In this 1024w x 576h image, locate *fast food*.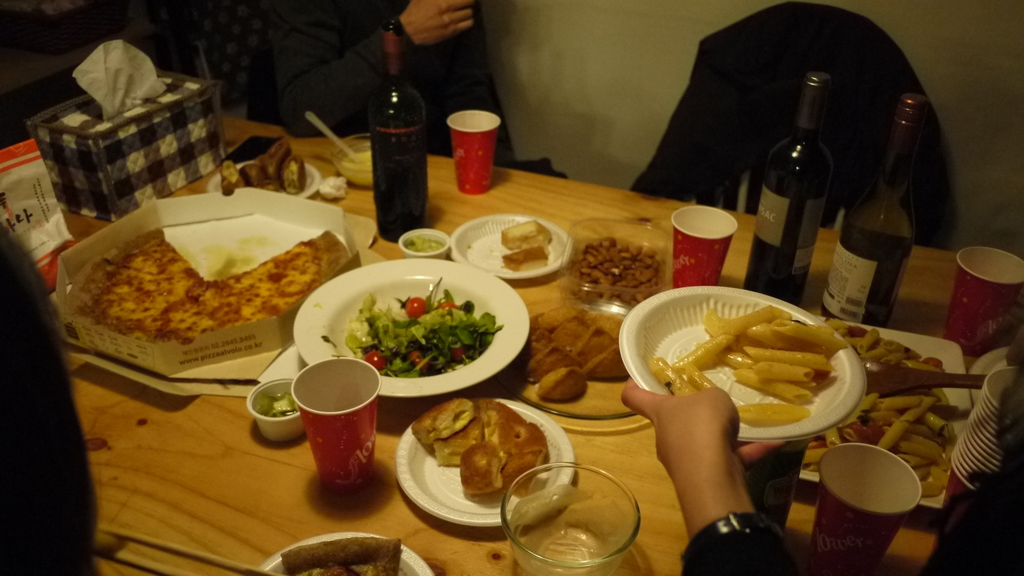
Bounding box: [399,400,469,447].
